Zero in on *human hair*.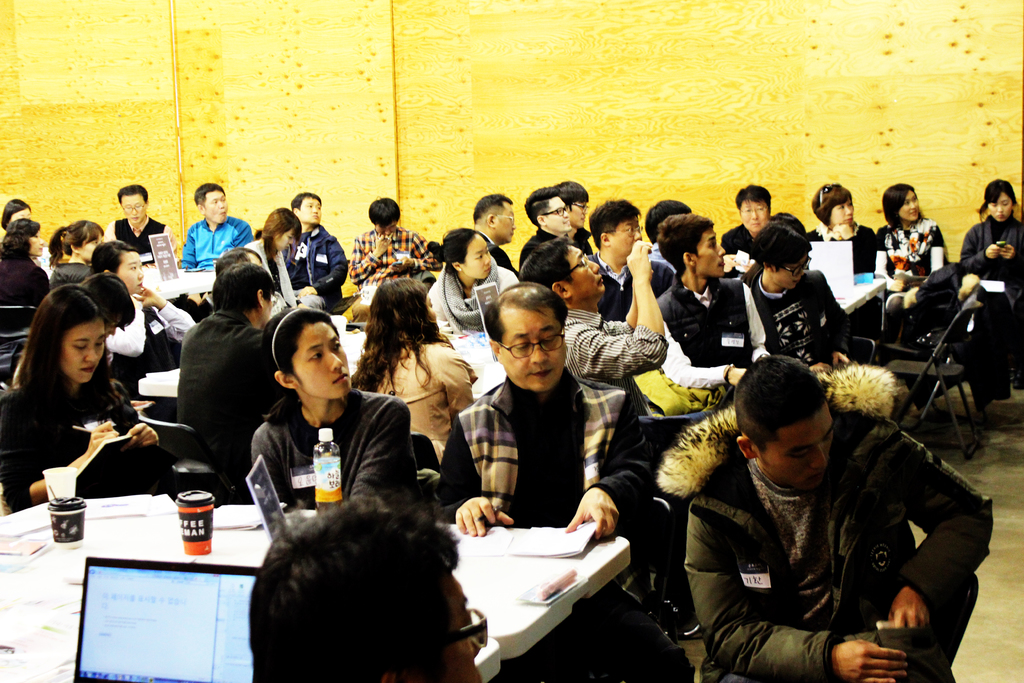
Zeroed in: x1=0, y1=214, x2=40, y2=279.
